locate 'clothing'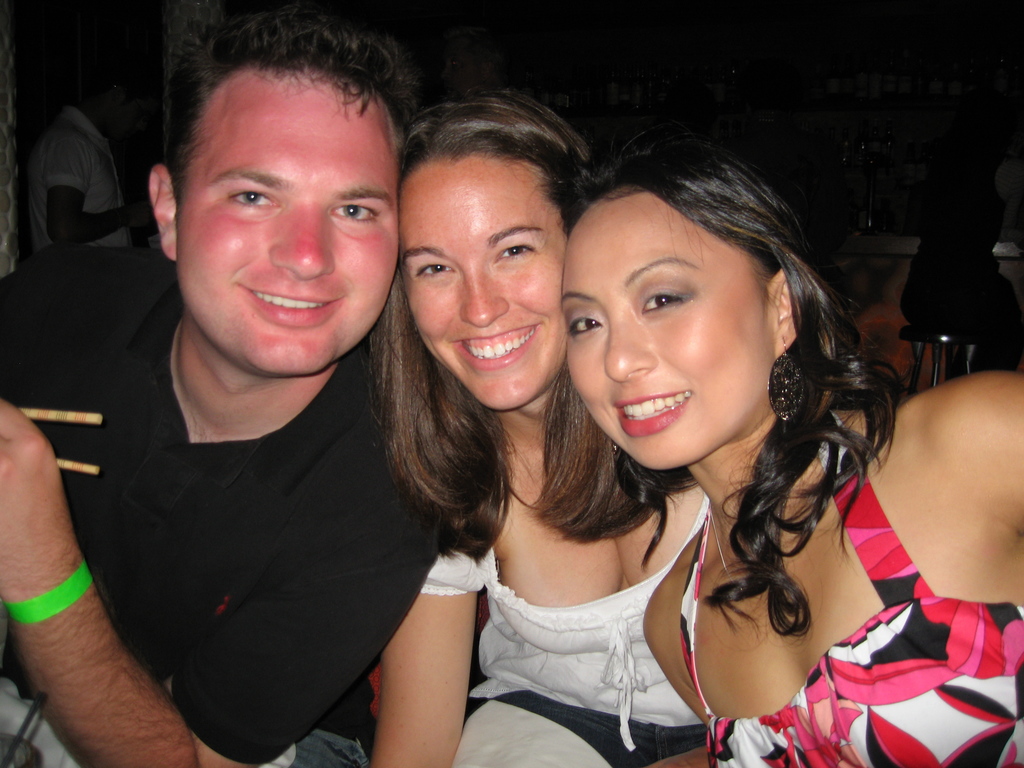
<region>12, 81, 132, 267</region>
